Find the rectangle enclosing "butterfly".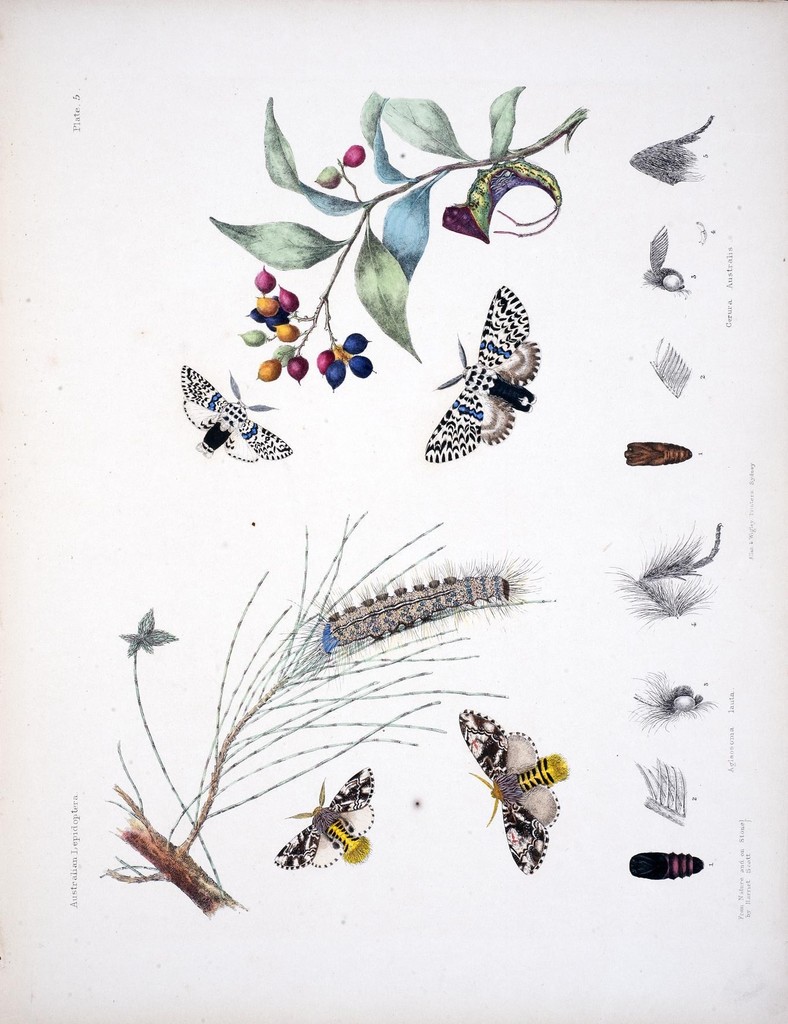
{"left": 277, "top": 767, "right": 382, "bottom": 870}.
